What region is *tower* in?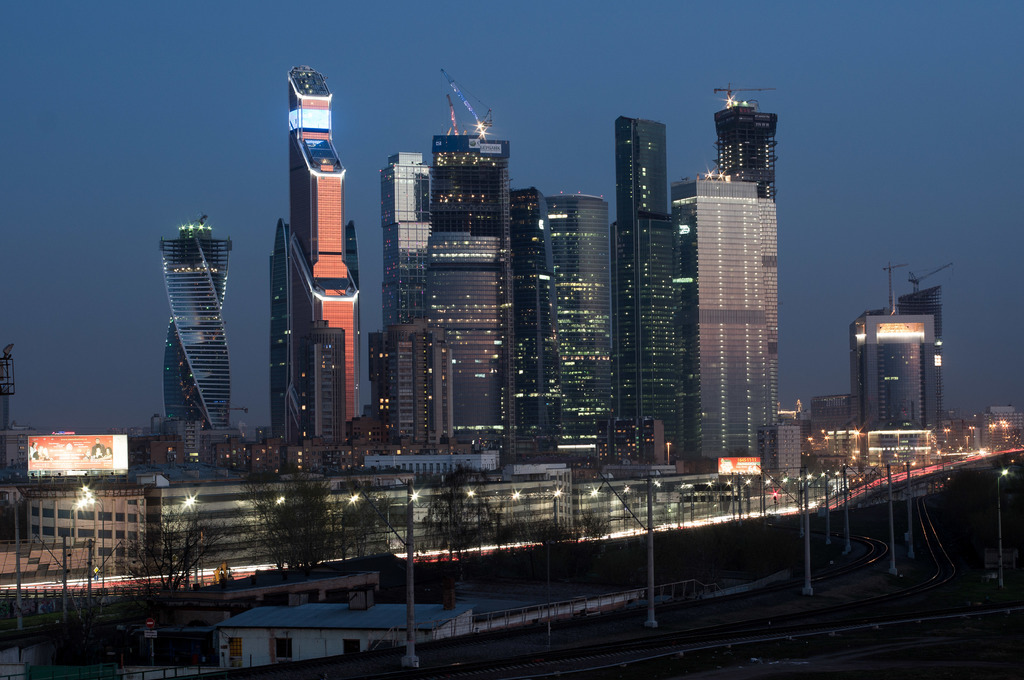
<bbox>427, 125, 514, 480</bbox>.
